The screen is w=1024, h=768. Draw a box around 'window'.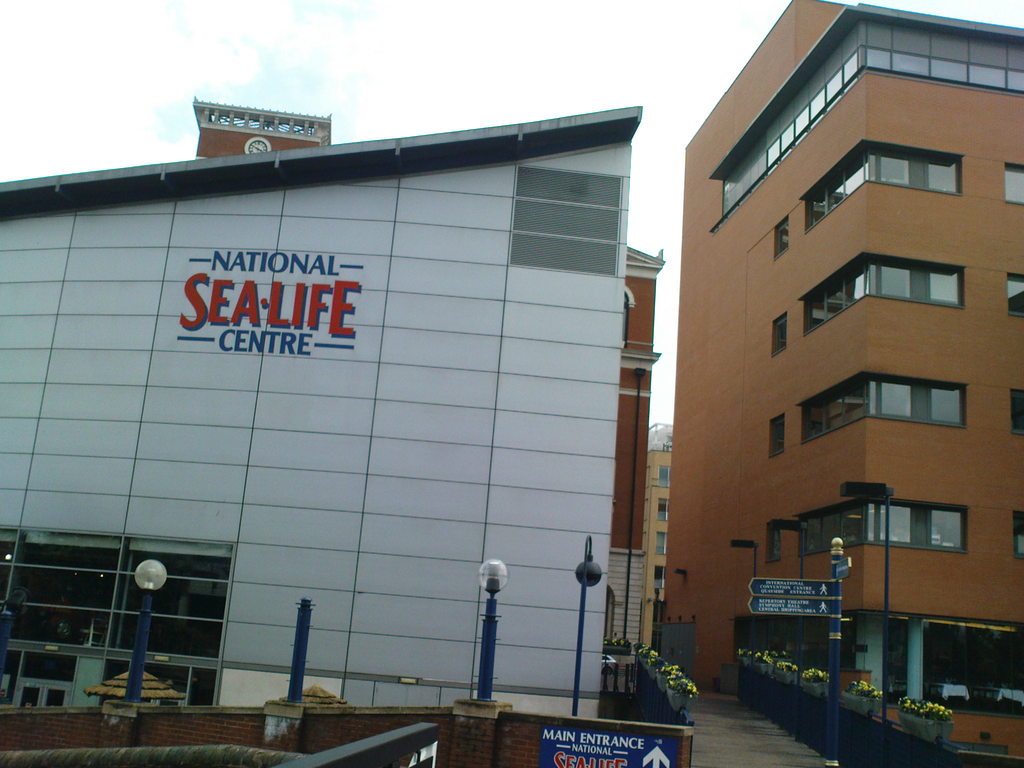
left=1009, top=384, right=1023, bottom=437.
